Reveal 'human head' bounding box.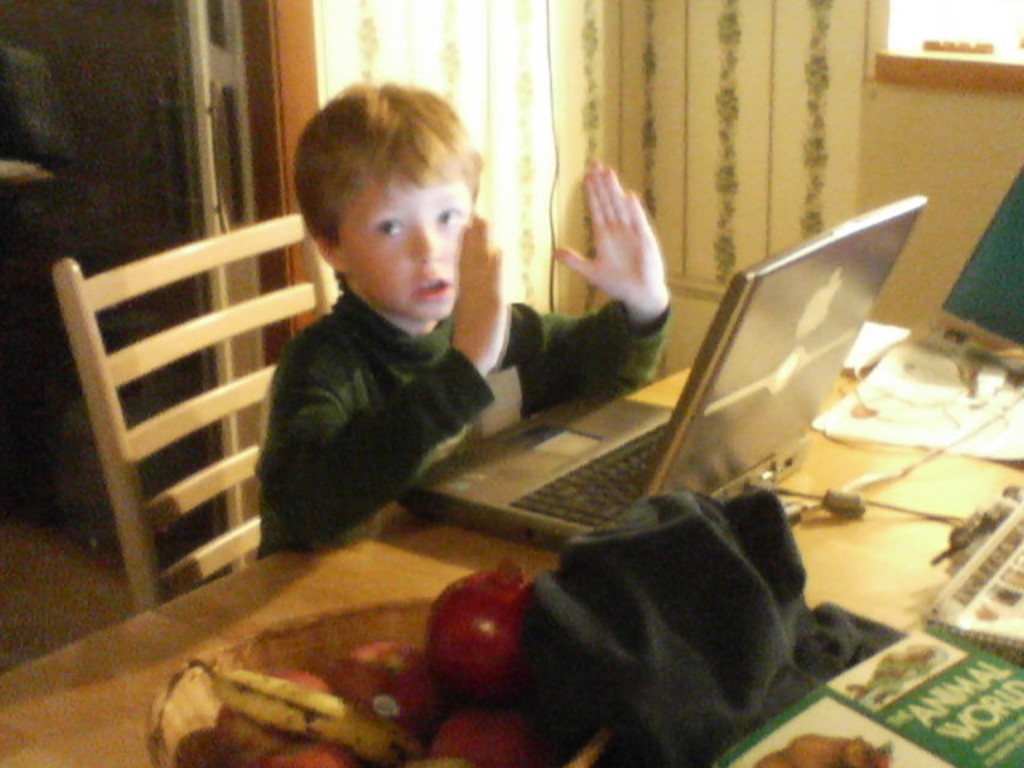
Revealed: <bbox>288, 77, 480, 318</bbox>.
